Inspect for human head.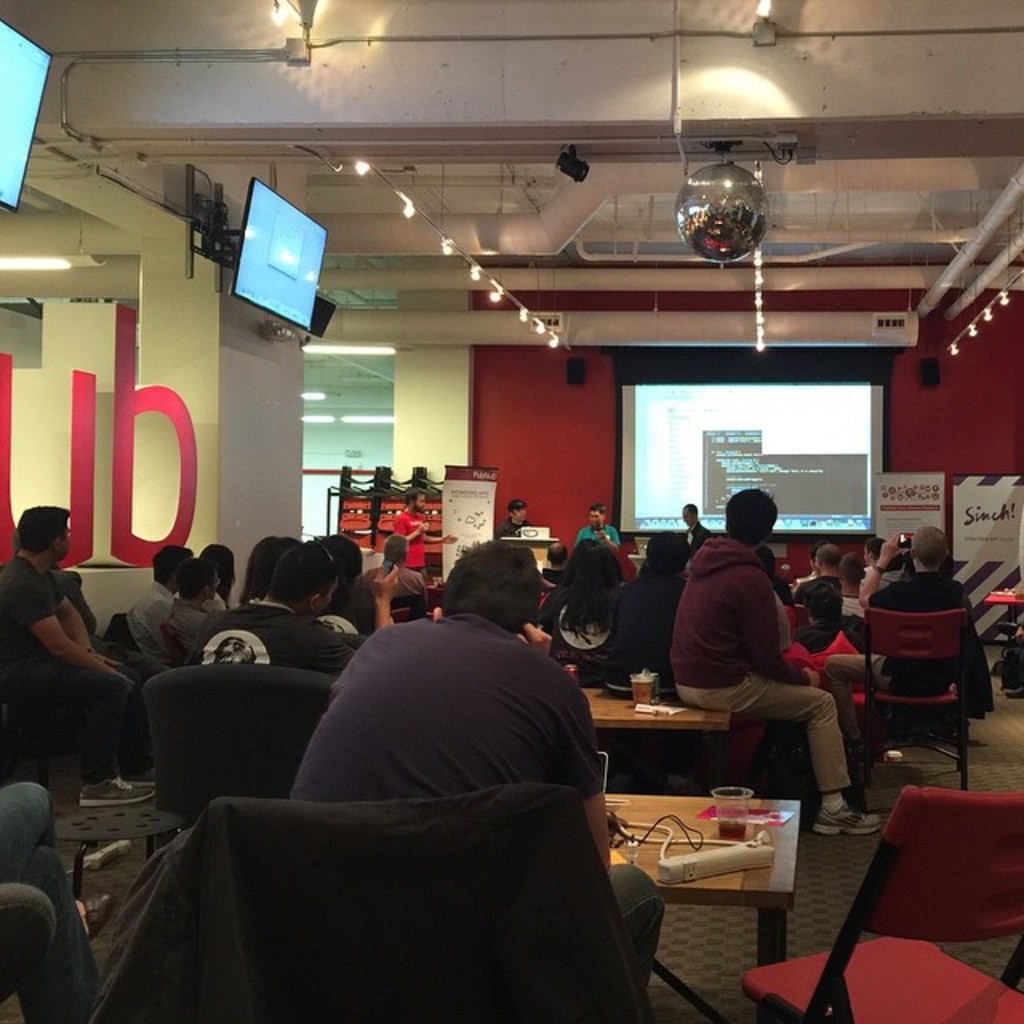
Inspection: left=178, top=560, right=219, bottom=602.
